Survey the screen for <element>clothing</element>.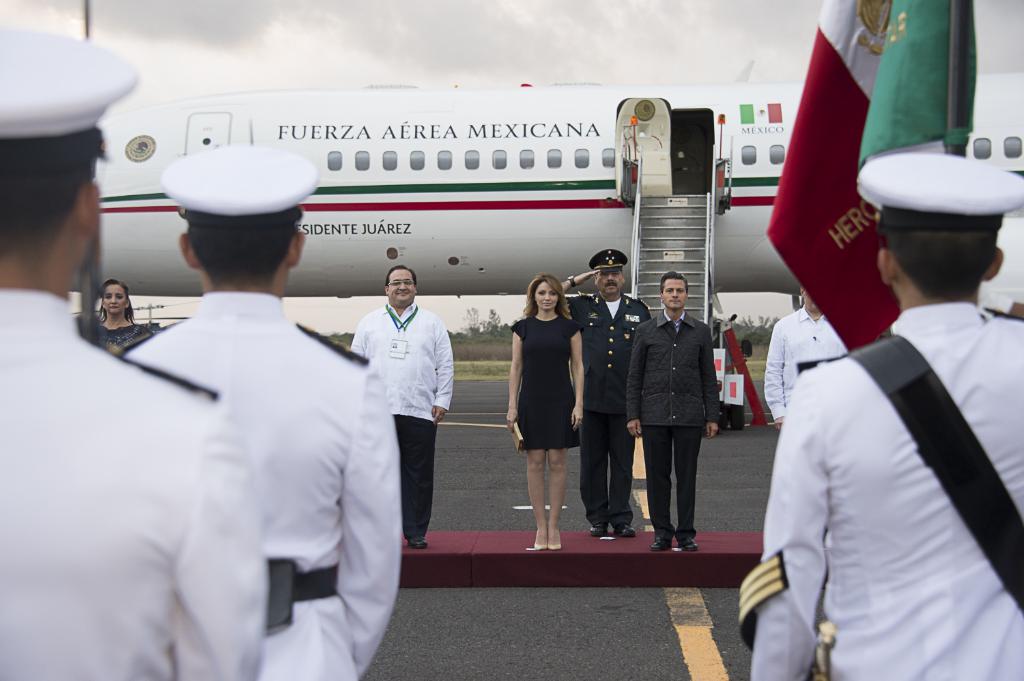
Survey found: x1=90 y1=324 x2=157 y2=356.
